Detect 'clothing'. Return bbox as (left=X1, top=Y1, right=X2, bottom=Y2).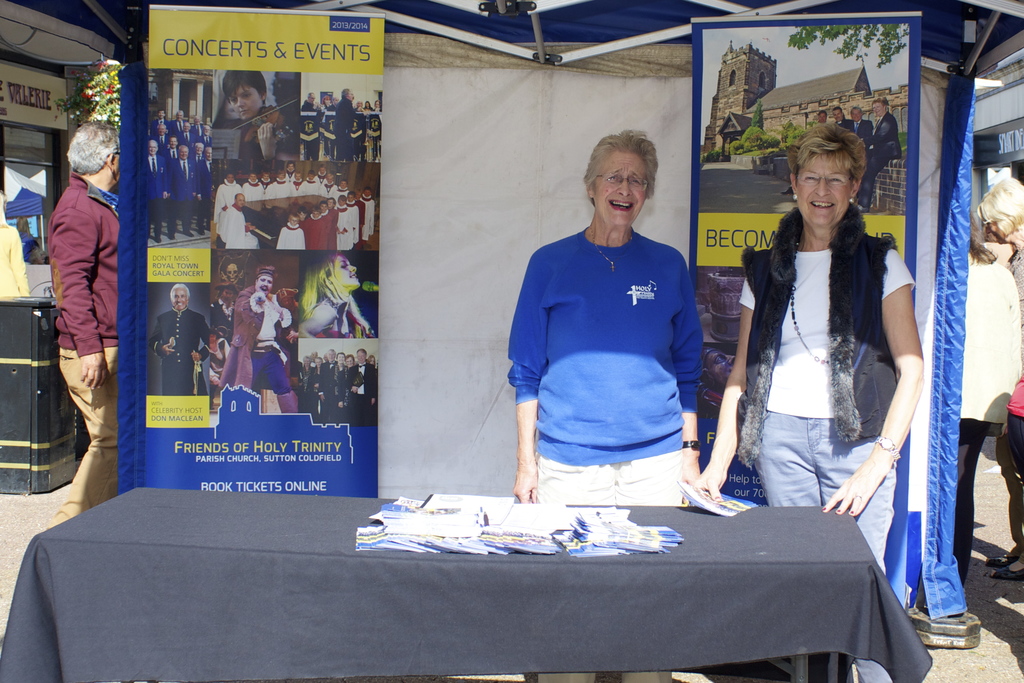
(left=736, top=202, right=918, bottom=682).
